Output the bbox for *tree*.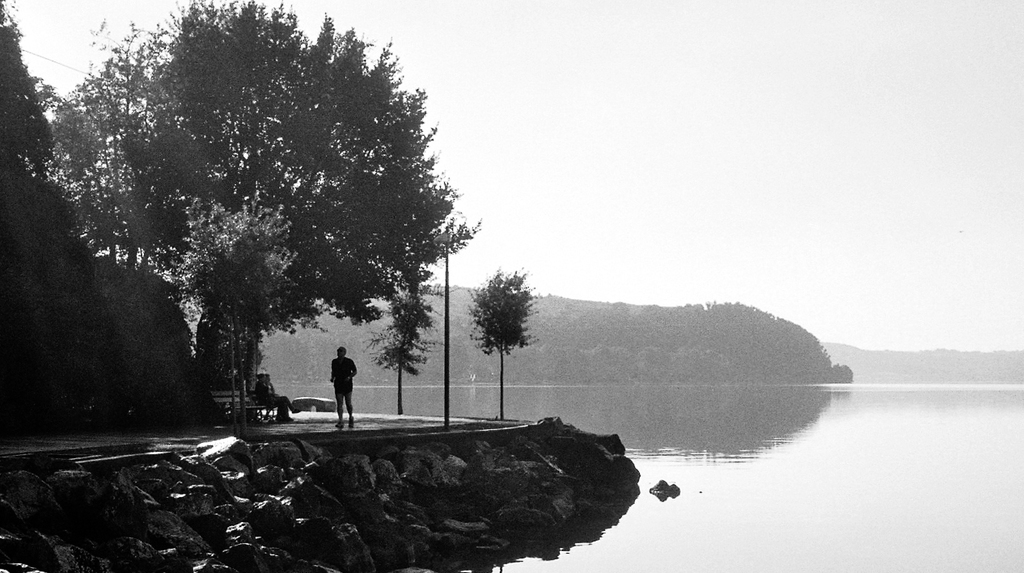
366/273/440/420.
